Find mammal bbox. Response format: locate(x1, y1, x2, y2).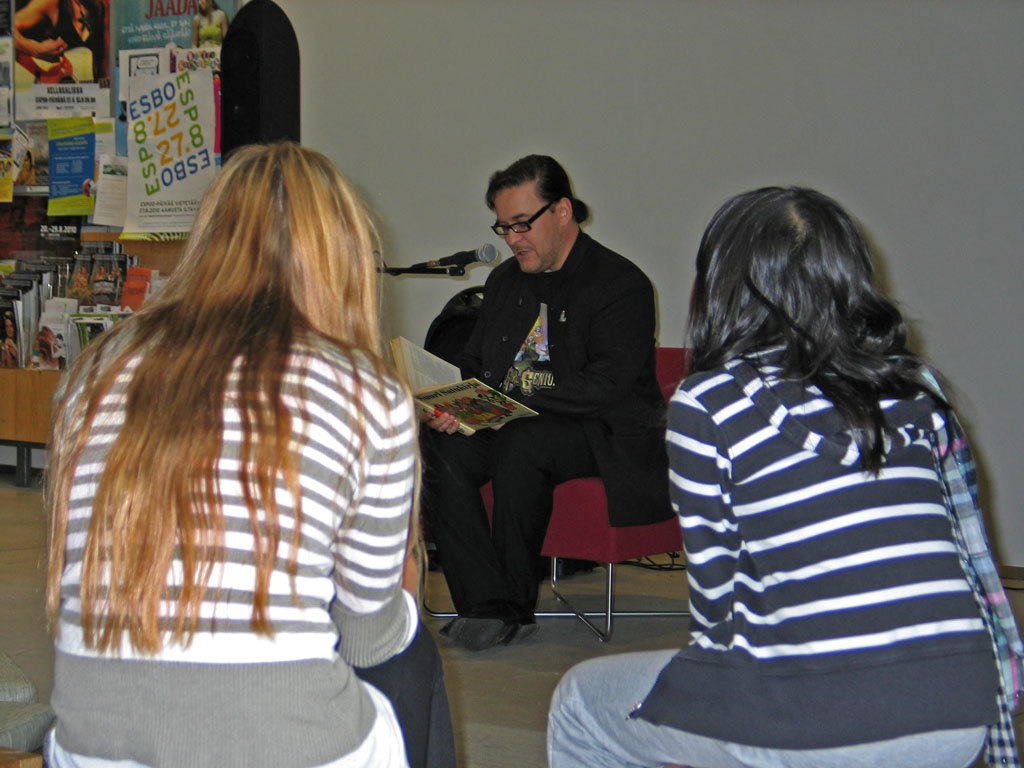
locate(40, 131, 431, 726).
